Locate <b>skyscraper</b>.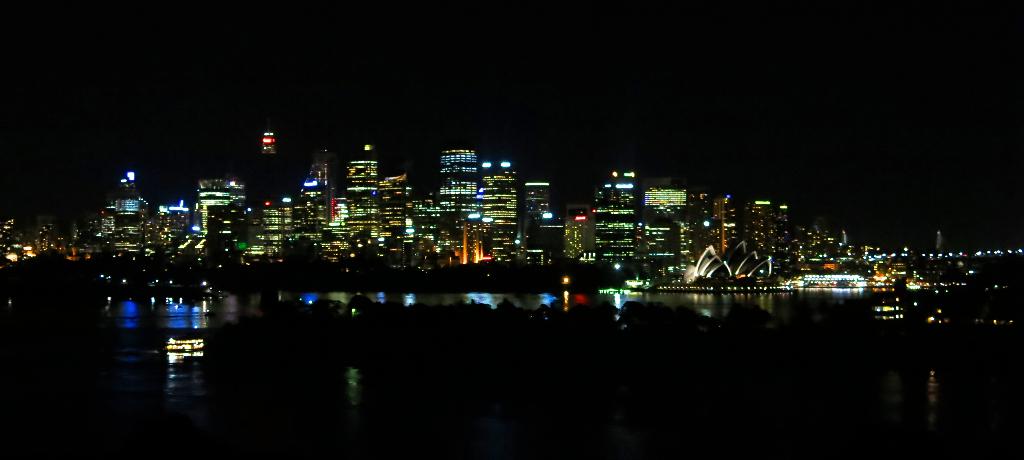
Bounding box: detection(582, 146, 676, 283).
